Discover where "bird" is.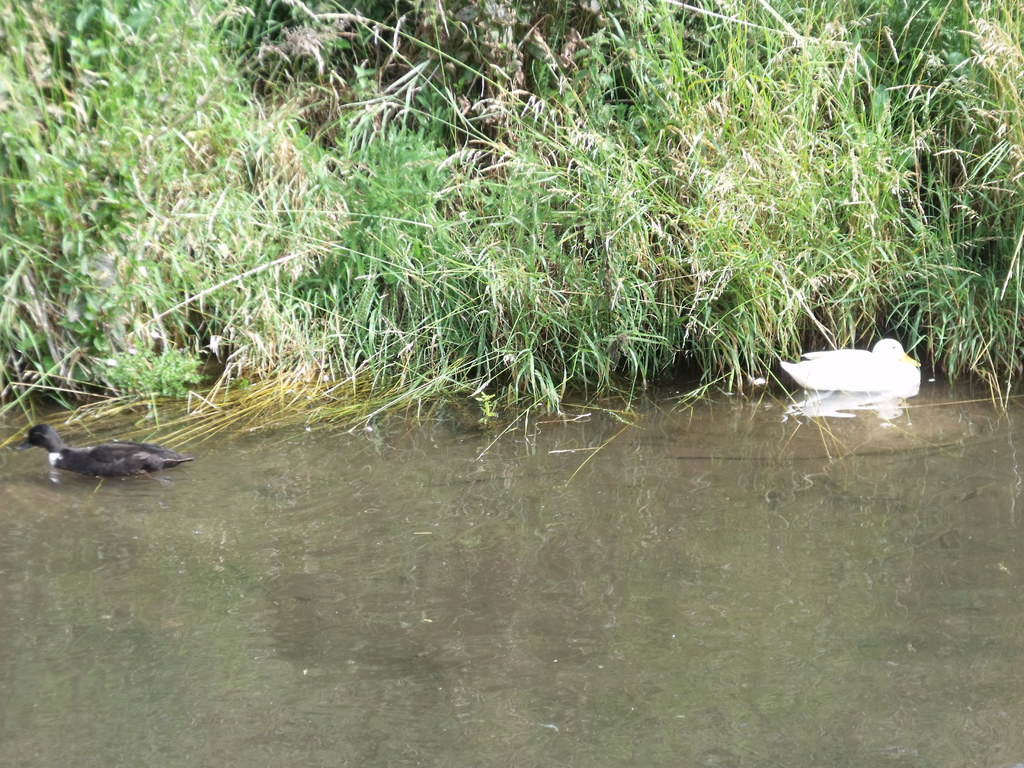
Discovered at (left=10, top=417, right=202, bottom=481).
